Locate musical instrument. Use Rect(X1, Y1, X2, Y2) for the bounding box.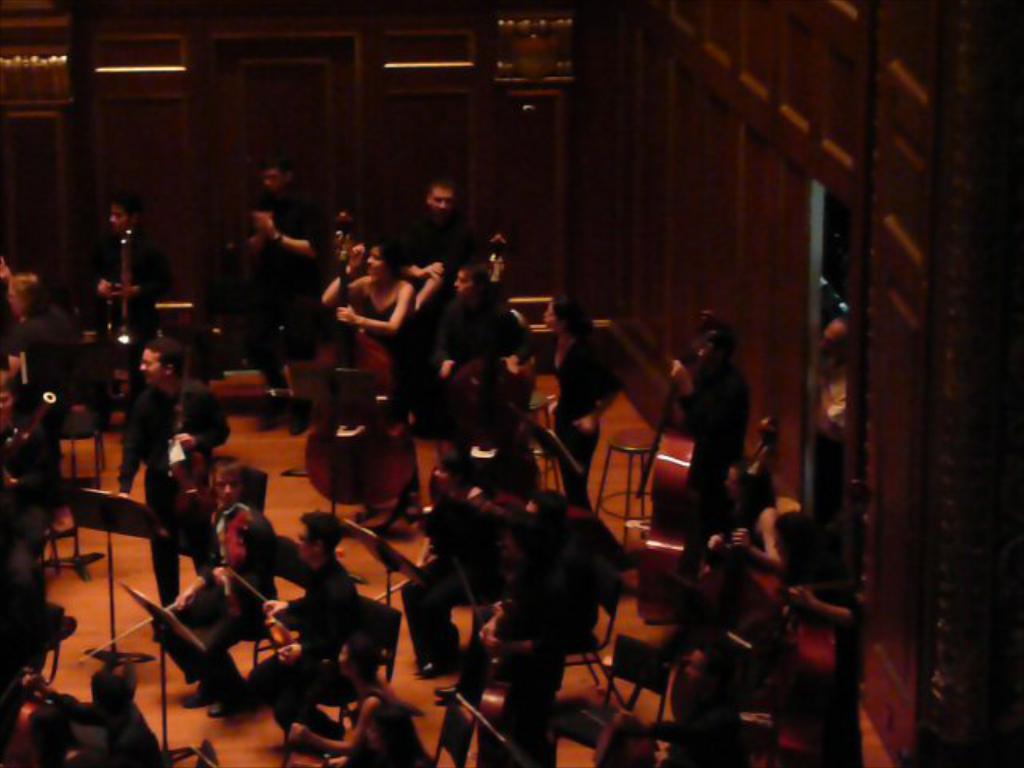
Rect(299, 242, 421, 515).
